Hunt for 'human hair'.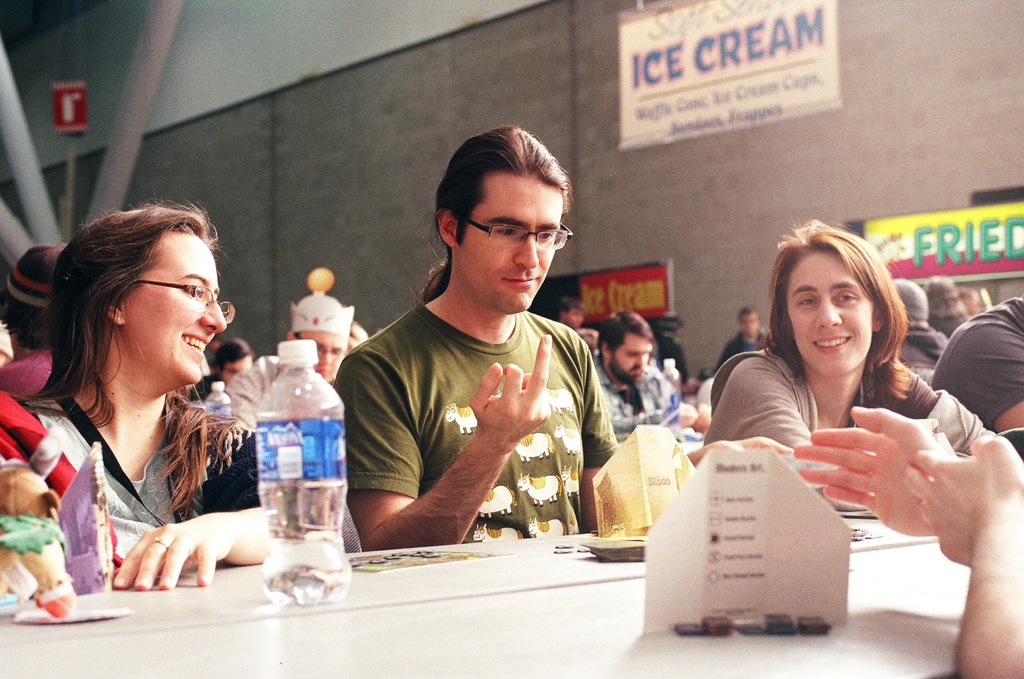
Hunted down at (760,214,916,405).
